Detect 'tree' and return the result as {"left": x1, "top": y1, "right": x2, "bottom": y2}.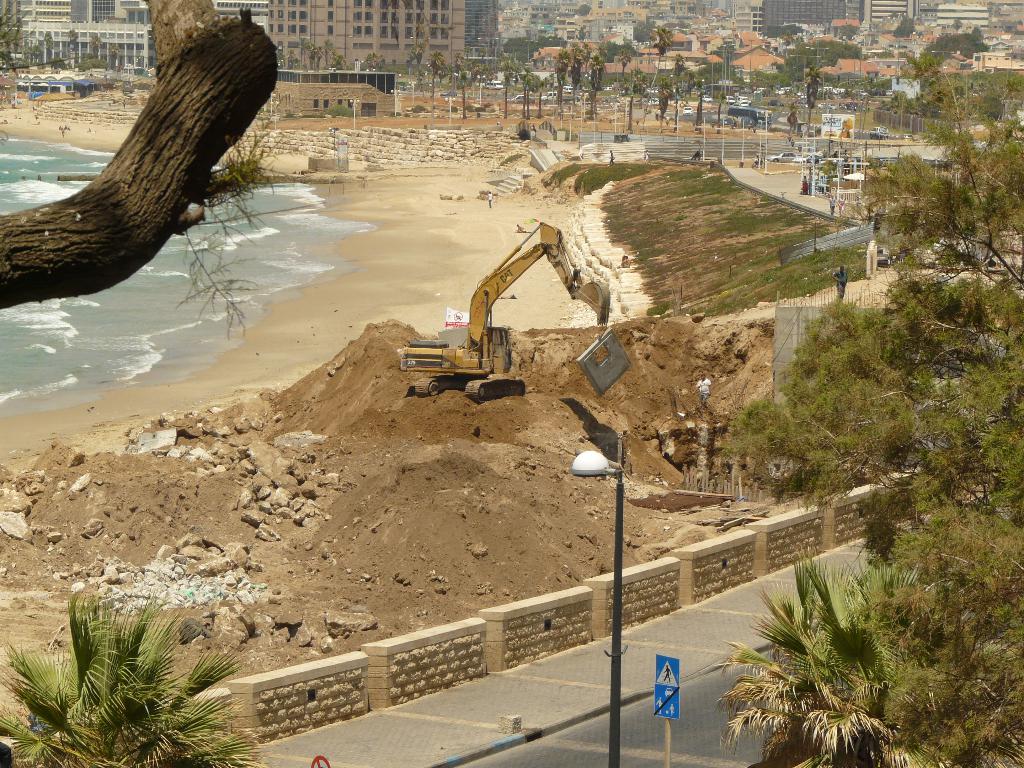
{"left": 450, "top": 51, "right": 549, "bottom": 121}.
